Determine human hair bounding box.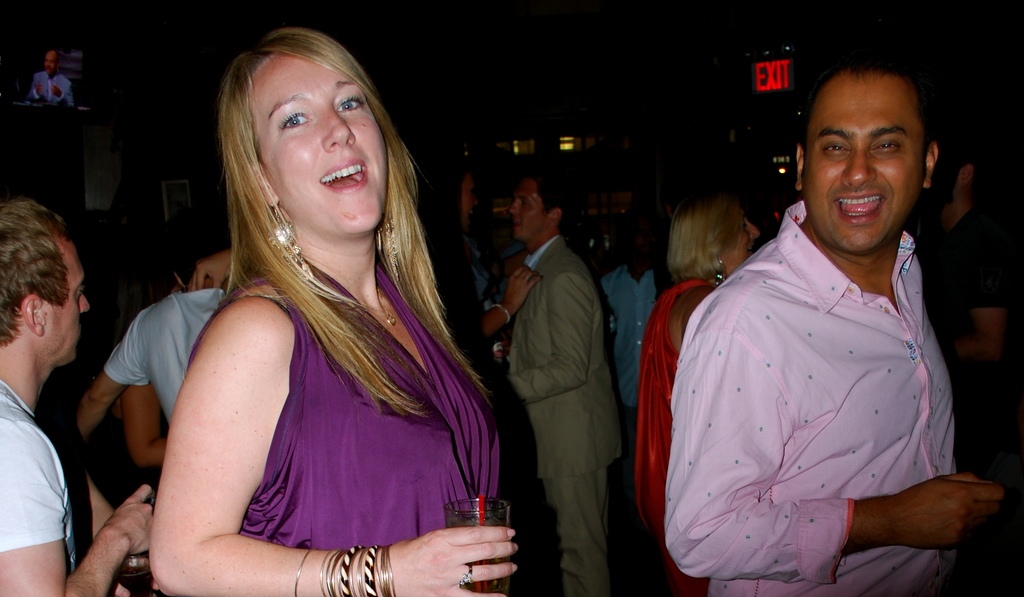
Determined: box=[675, 183, 753, 284].
